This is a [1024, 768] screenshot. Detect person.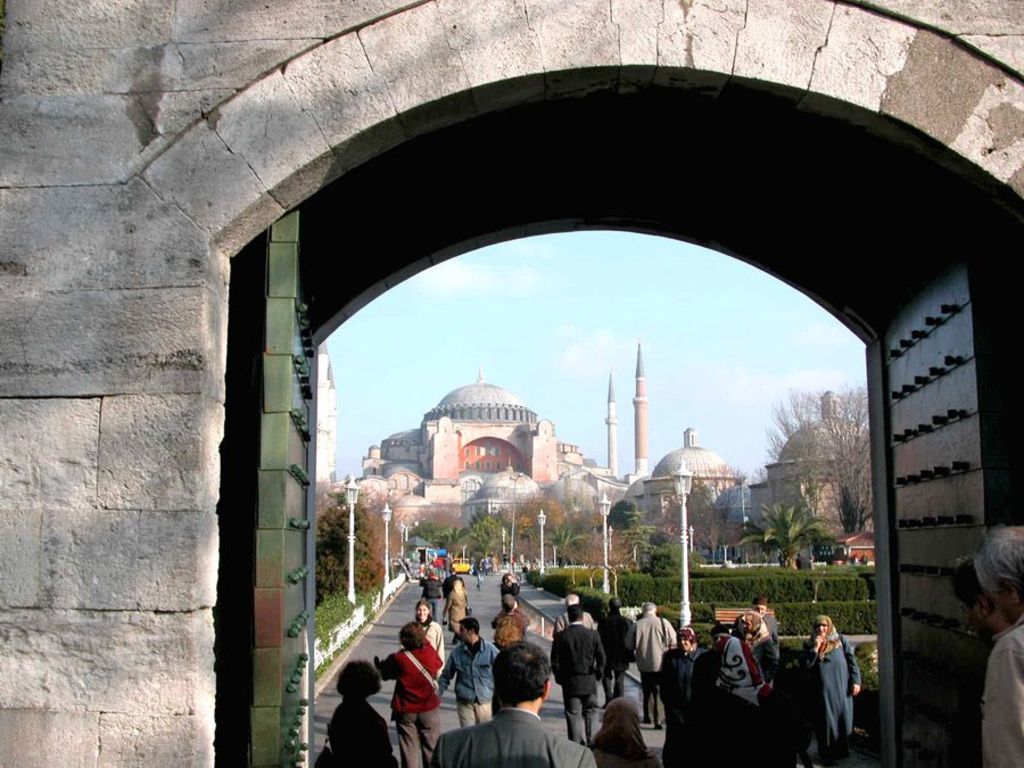
498,567,528,601.
